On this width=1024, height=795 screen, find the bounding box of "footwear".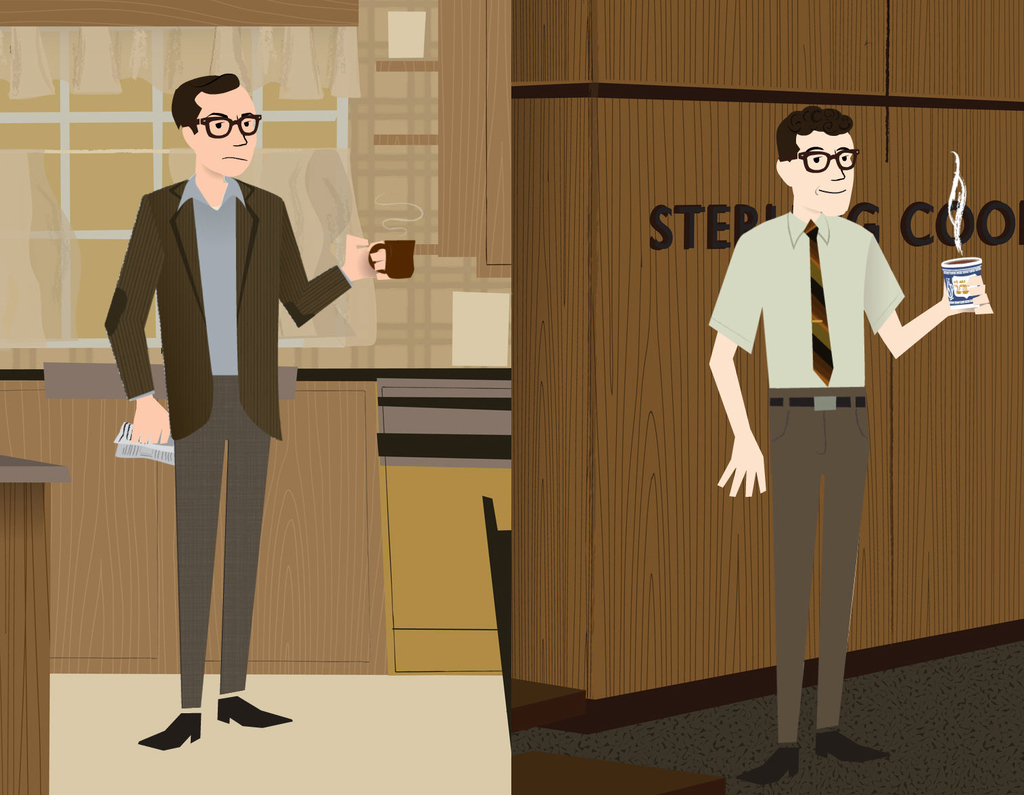
Bounding box: x1=737, y1=741, x2=803, y2=786.
